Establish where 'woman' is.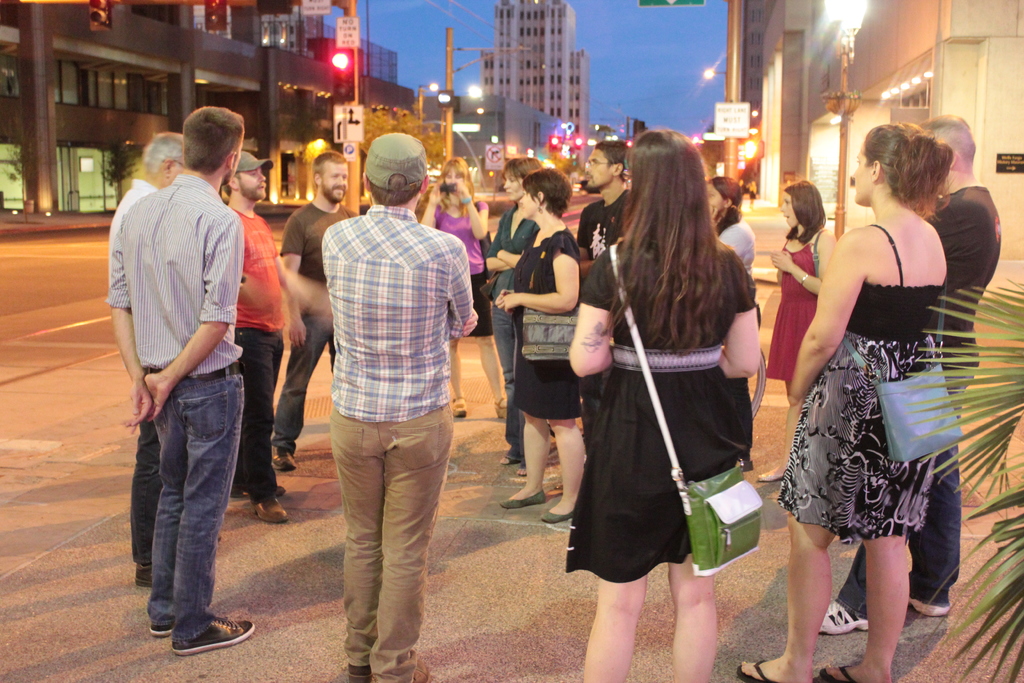
Established at crop(750, 177, 834, 490).
